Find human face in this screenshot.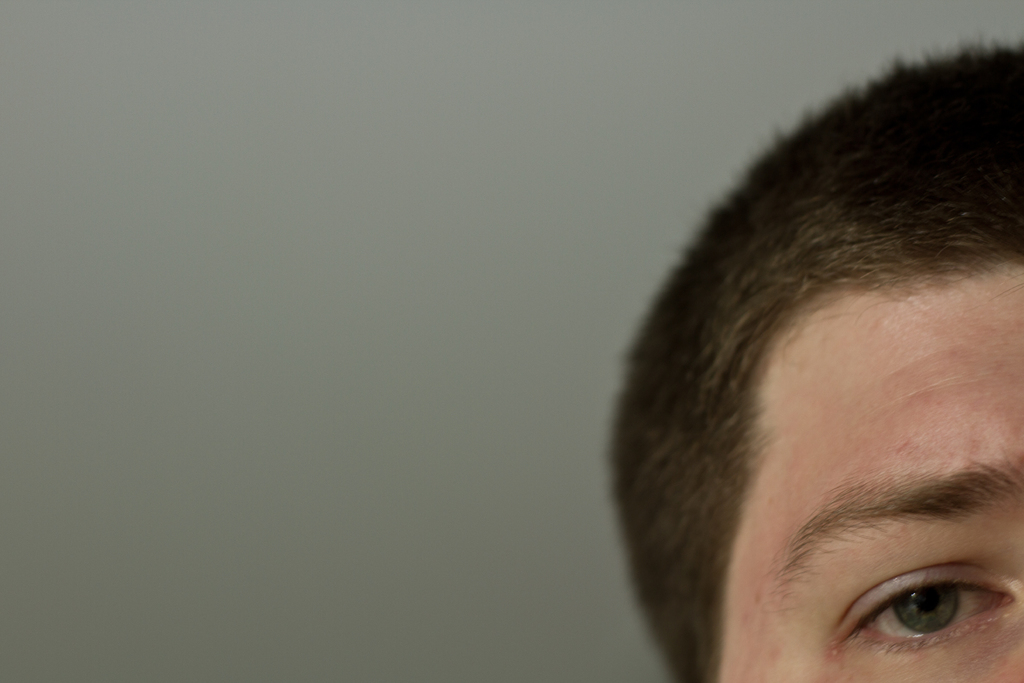
The bounding box for human face is bbox=(719, 270, 1023, 682).
